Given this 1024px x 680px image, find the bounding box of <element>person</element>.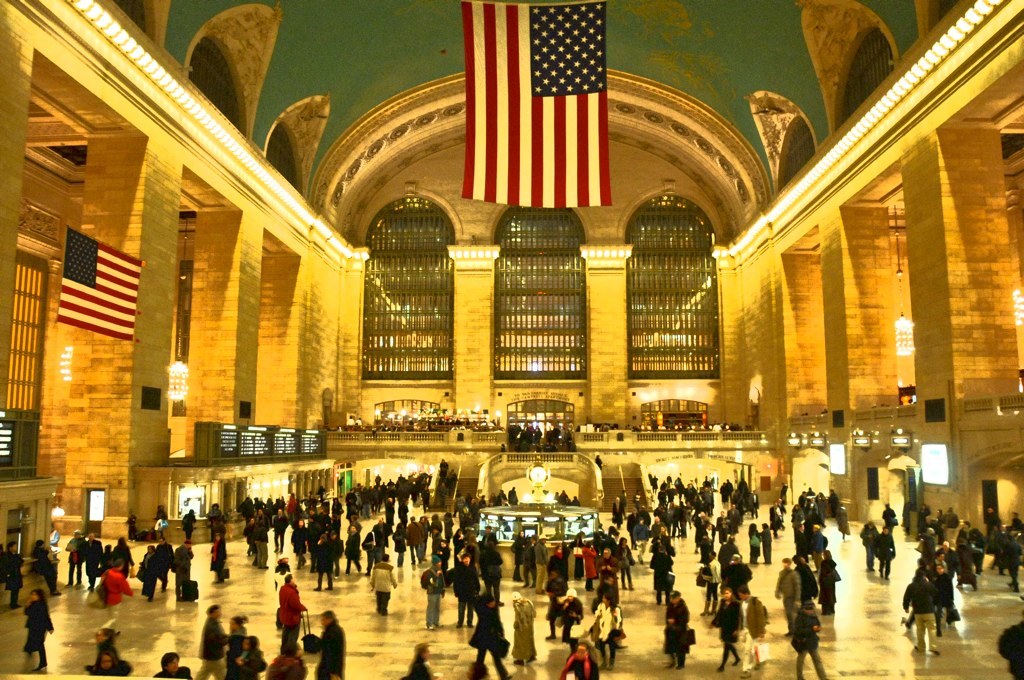
bbox=[181, 511, 189, 538].
